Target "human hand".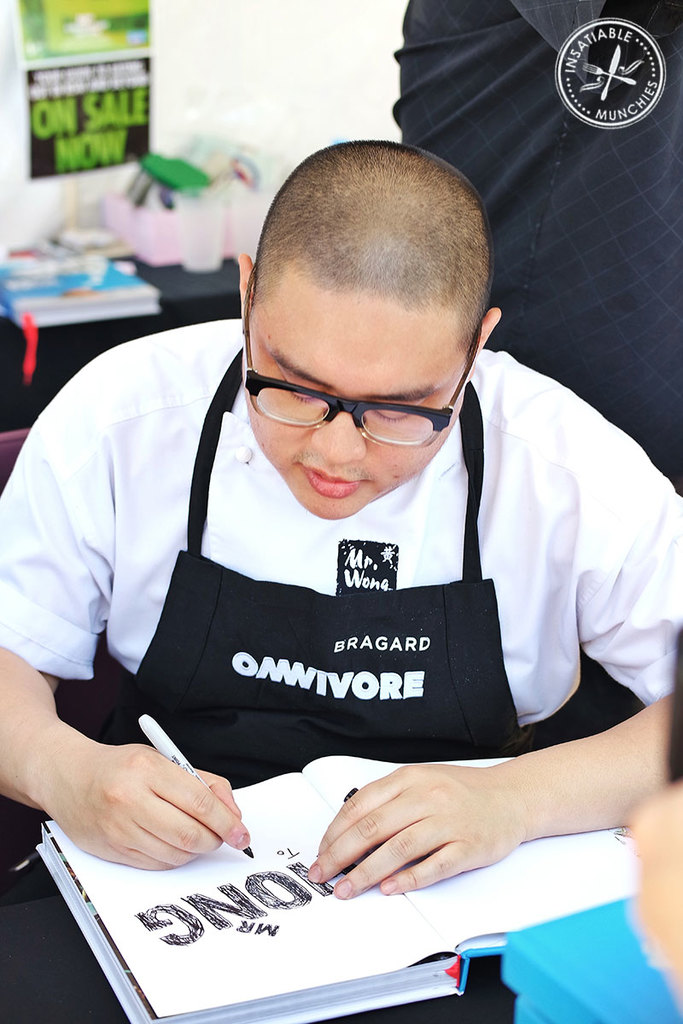
Target region: 47:740:252:876.
